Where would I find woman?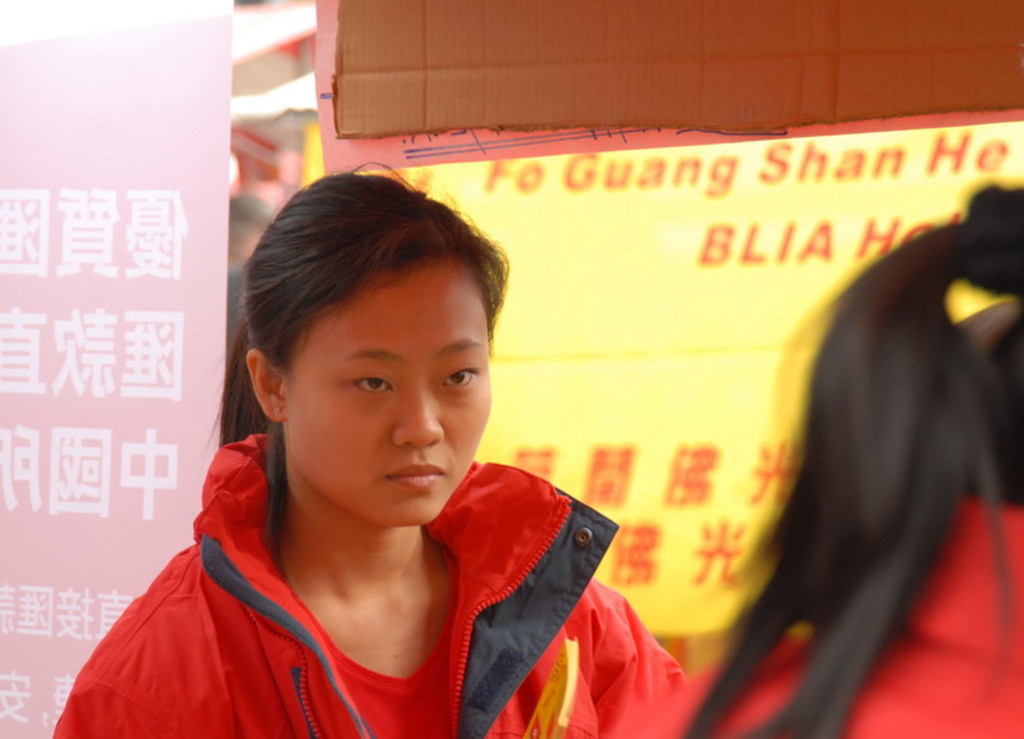
At x1=65, y1=186, x2=689, y2=726.
